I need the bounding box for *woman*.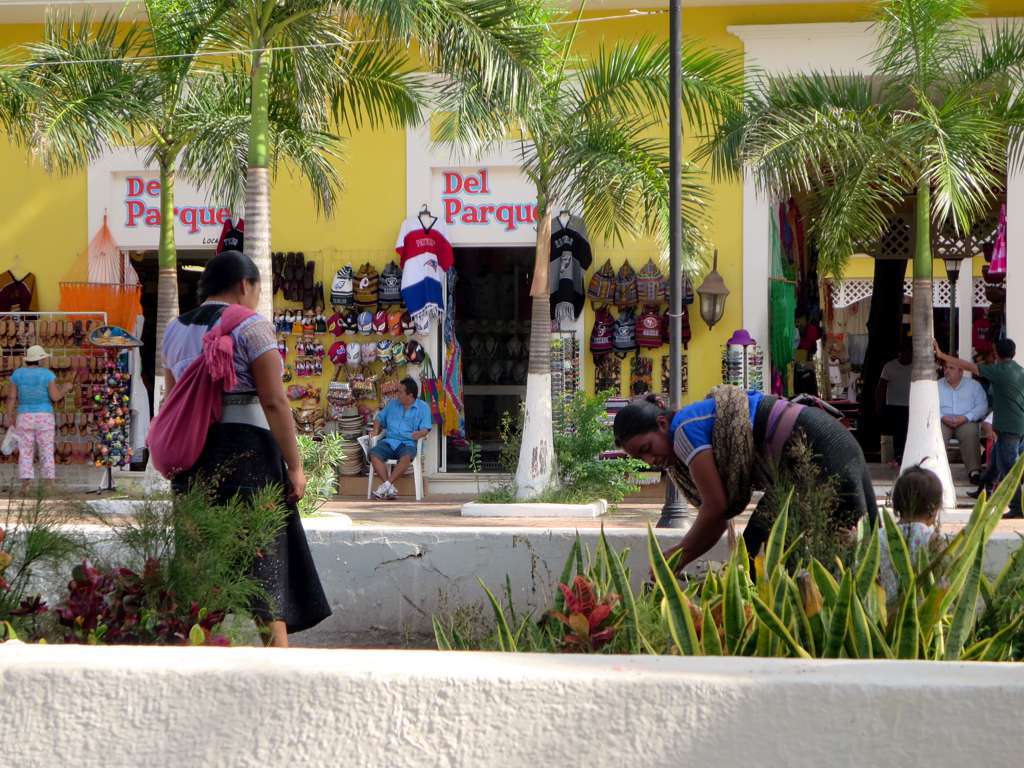
Here it is: [2, 342, 74, 499].
